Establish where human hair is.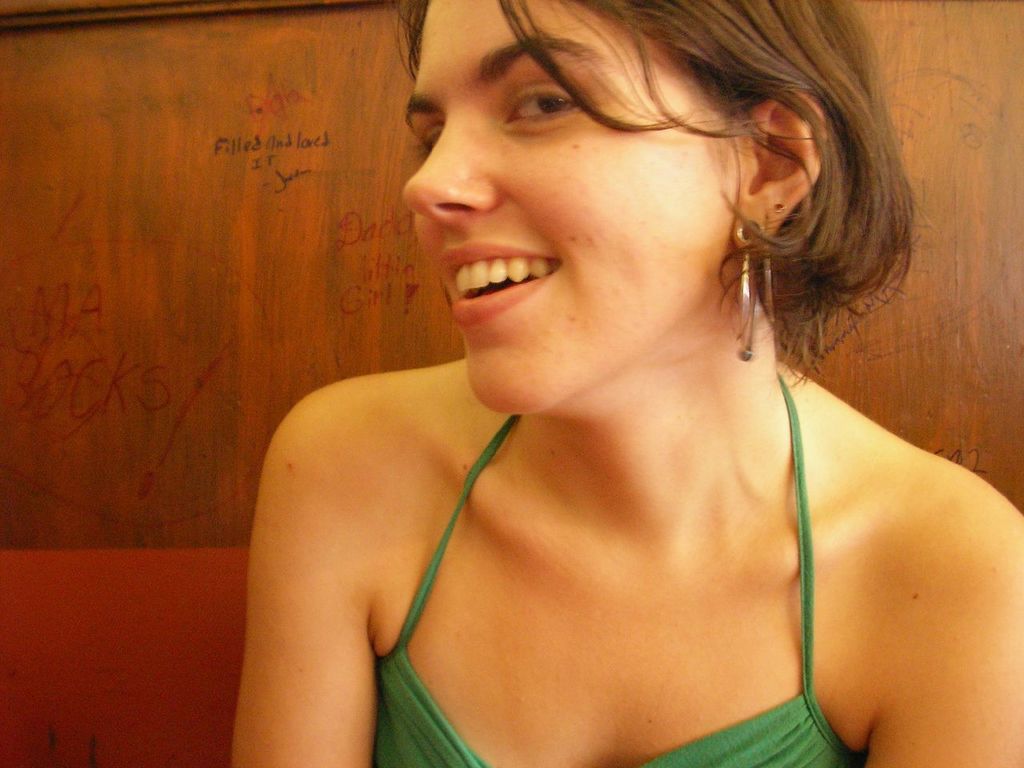
Established at select_region(402, 0, 922, 465).
